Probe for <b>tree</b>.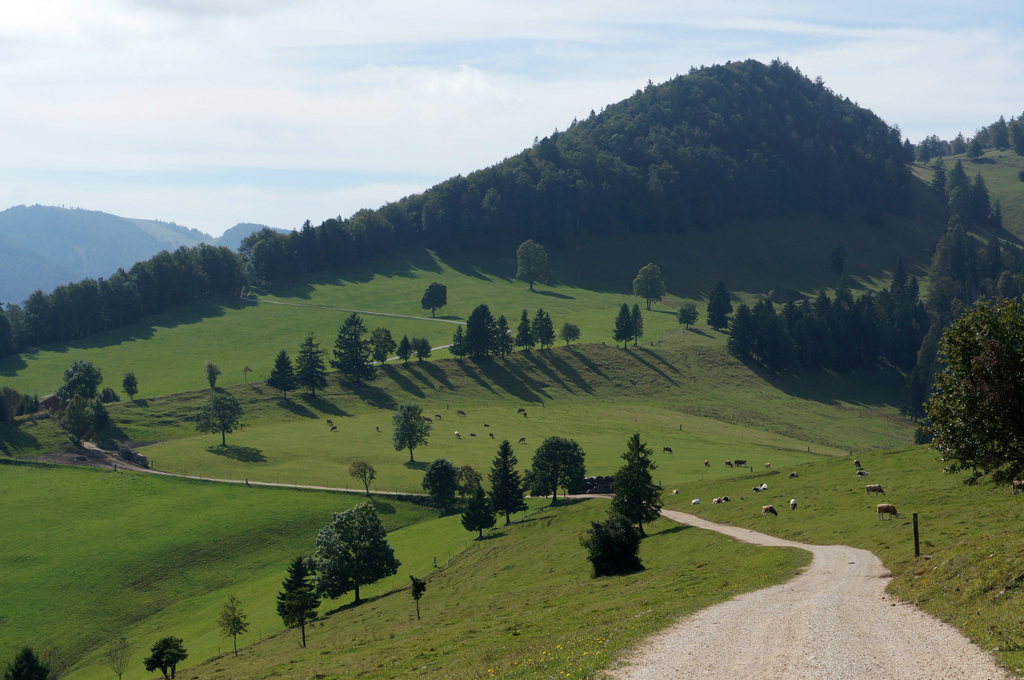
Probe result: Rect(271, 352, 301, 403).
